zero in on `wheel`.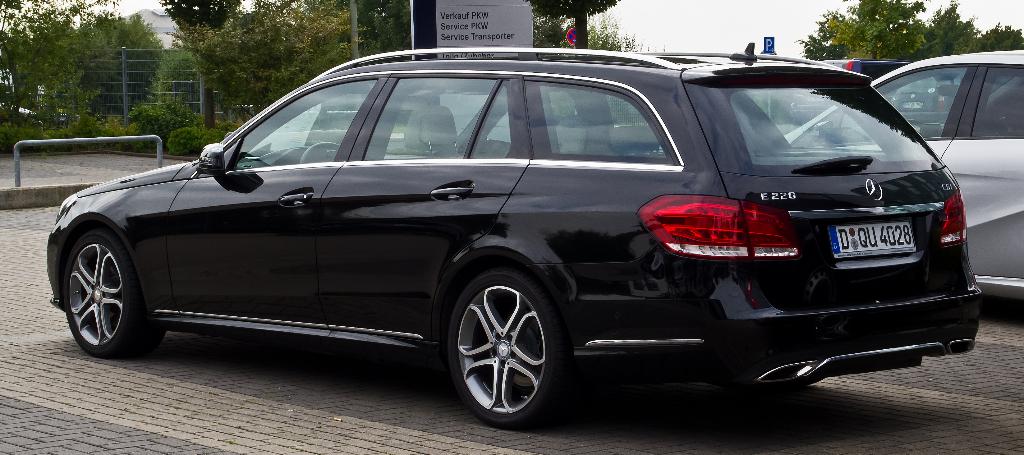
Zeroed in: 65, 228, 163, 354.
